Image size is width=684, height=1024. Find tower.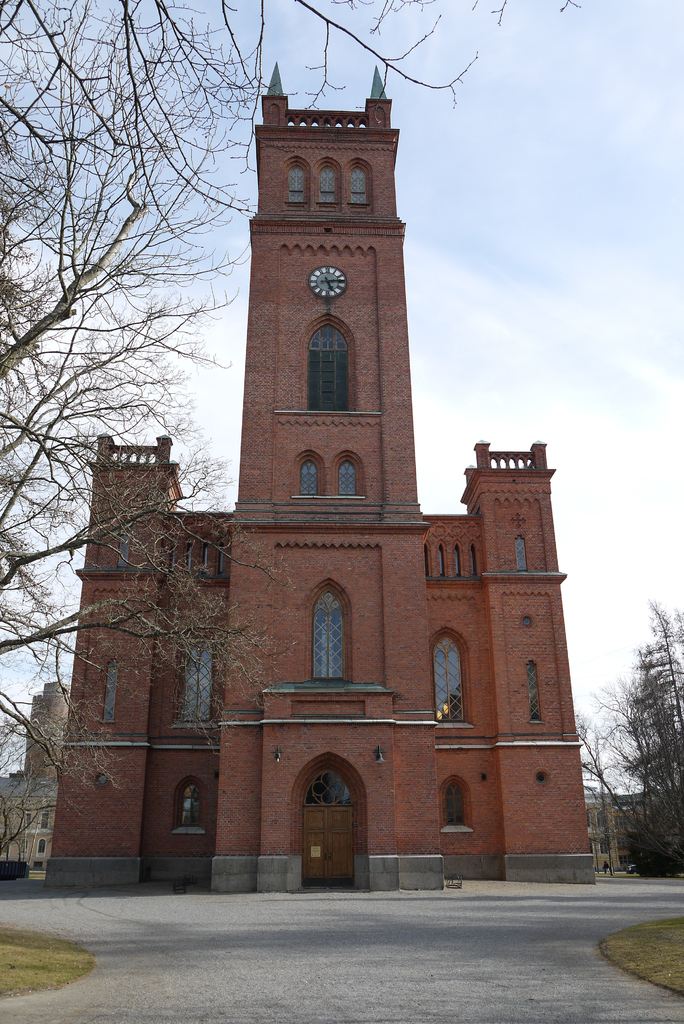
69,65,585,888.
